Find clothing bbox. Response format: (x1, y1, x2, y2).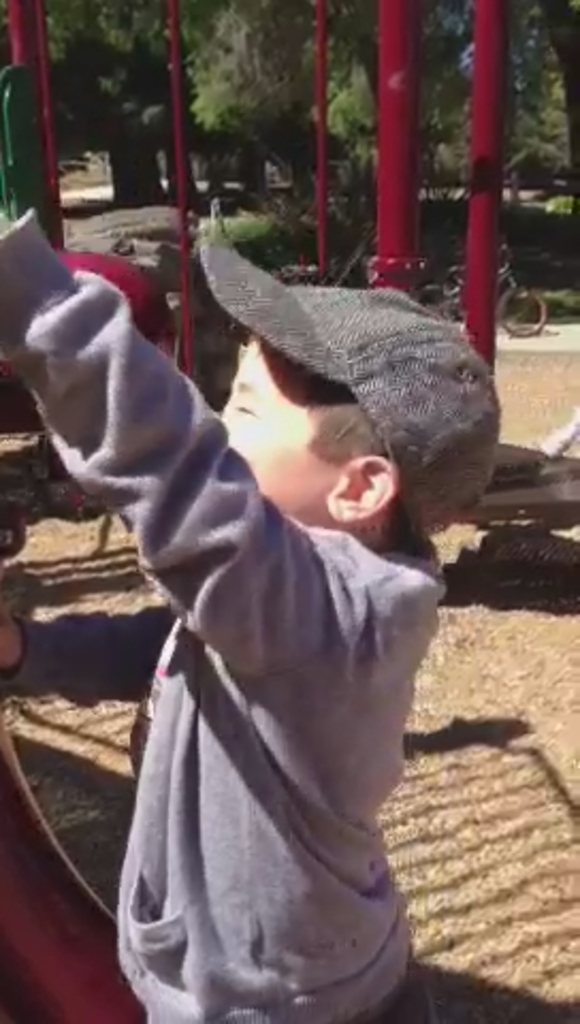
(51, 181, 467, 1007).
